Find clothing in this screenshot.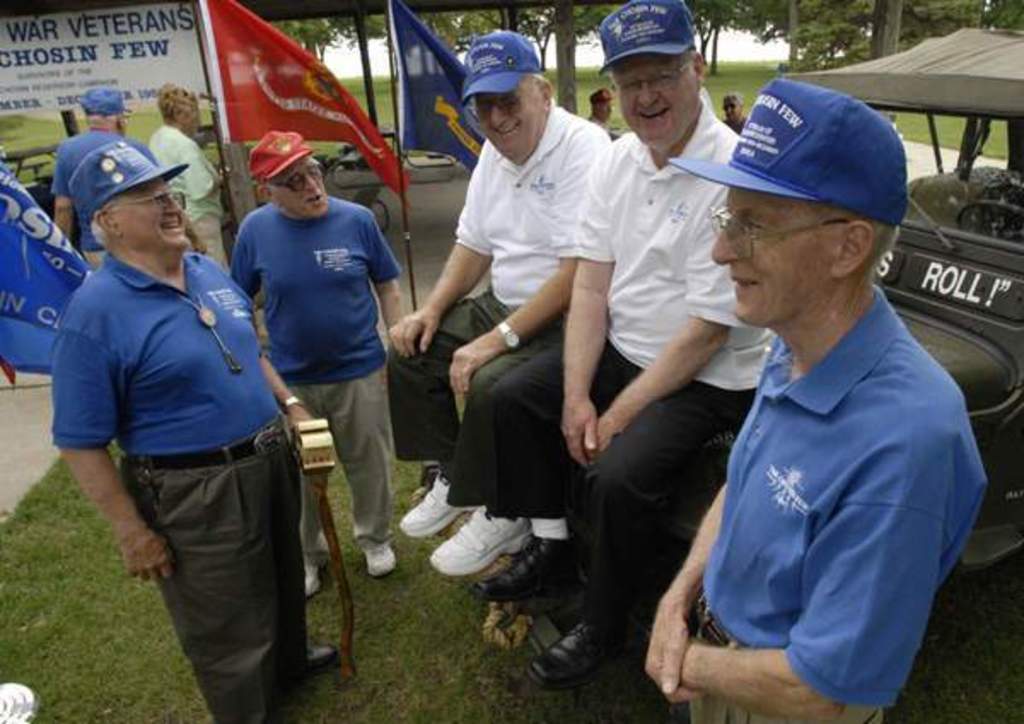
The bounding box for clothing is <region>44, 241, 317, 722</region>.
